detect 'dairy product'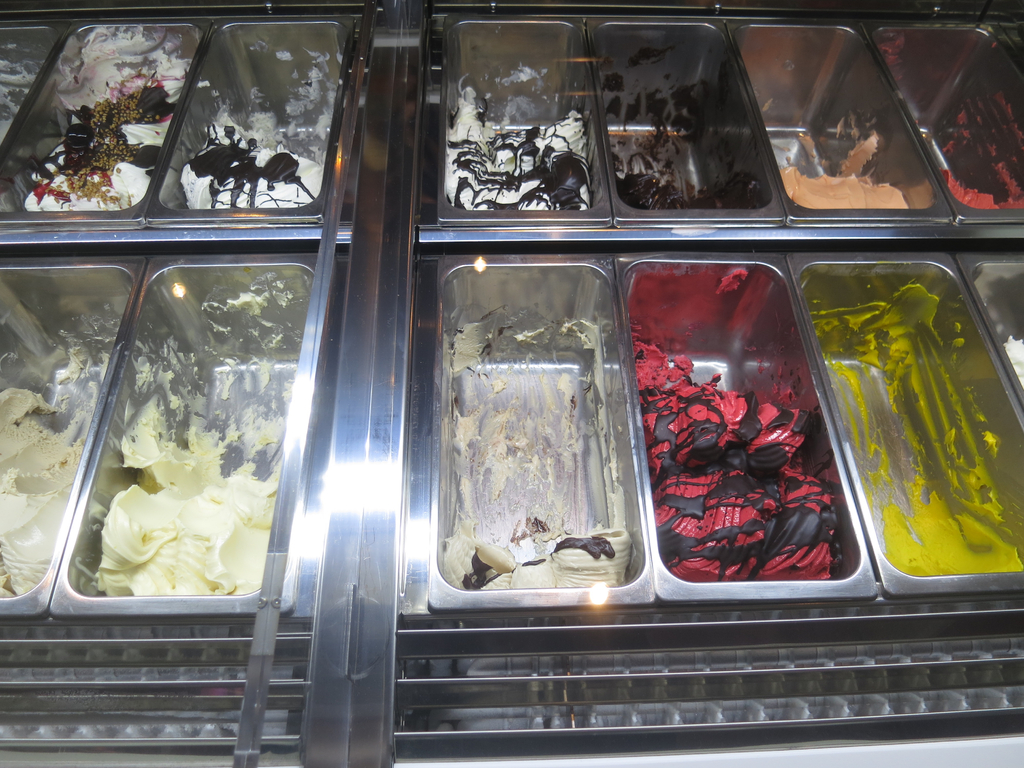
<region>59, 432, 272, 620</region>
